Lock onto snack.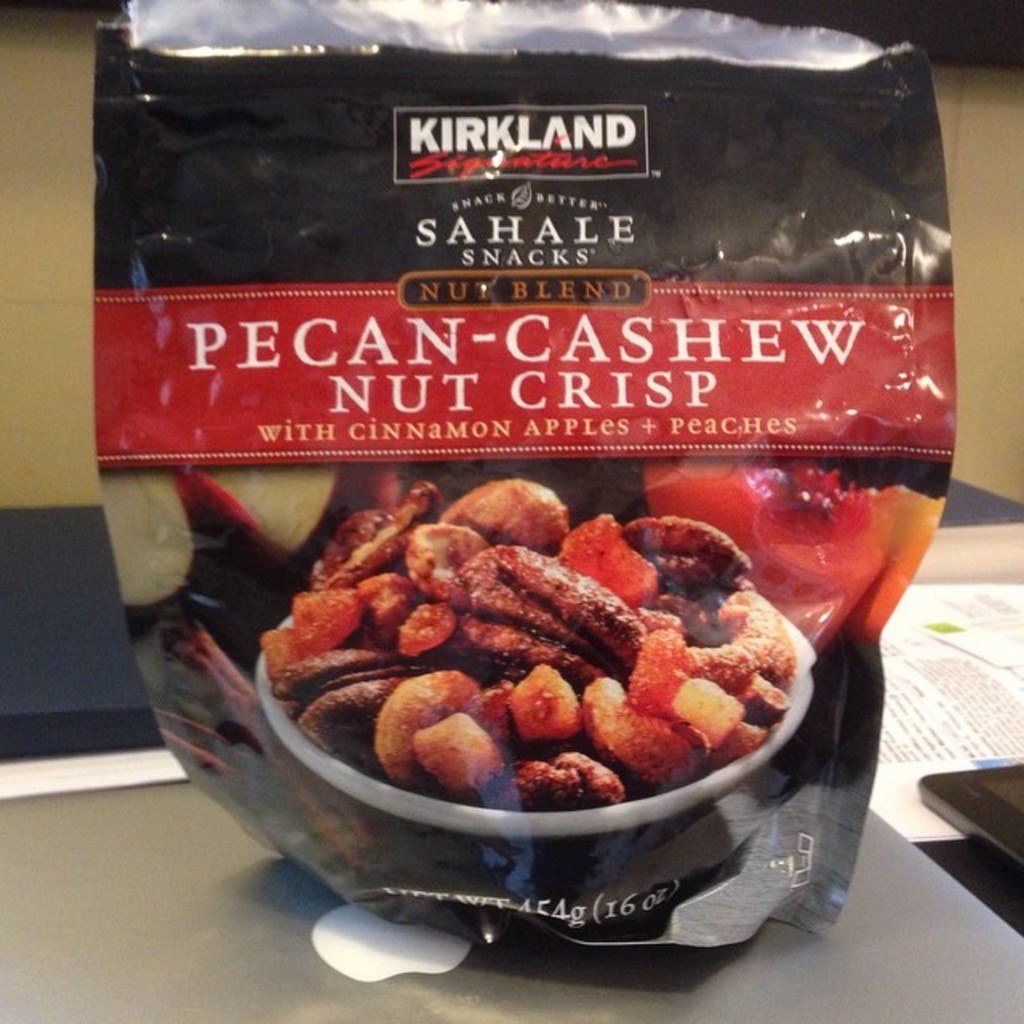
Locked: 142 112 883 840.
